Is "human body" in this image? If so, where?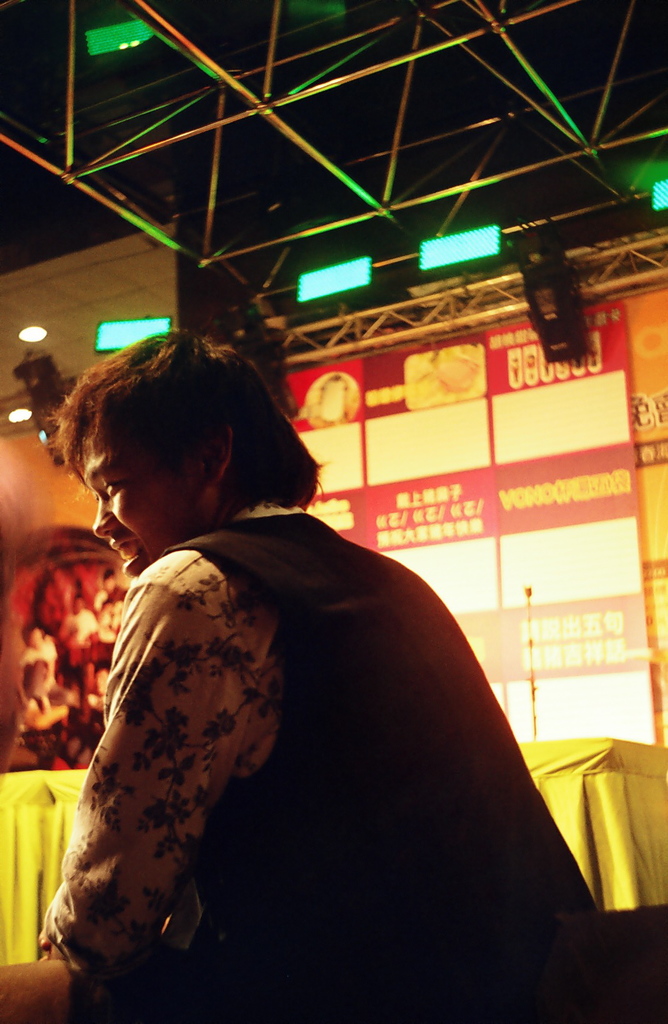
Yes, at x1=93 y1=577 x2=116 y2=612.
